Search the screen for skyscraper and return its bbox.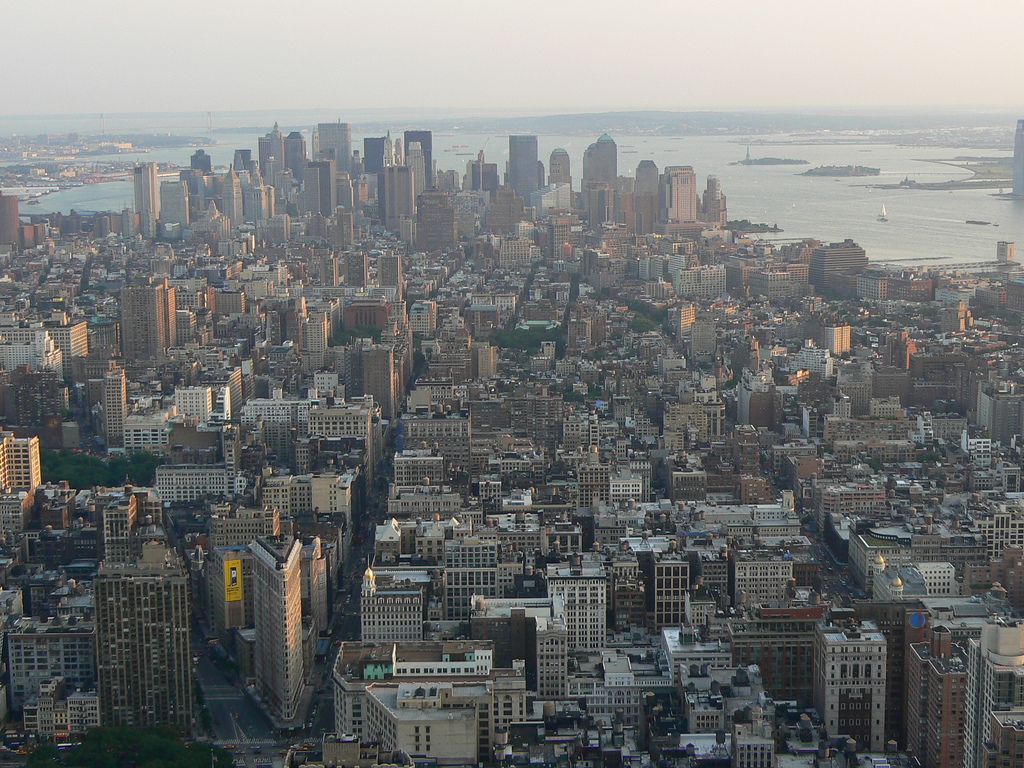
Found: 487 232 534 270.
